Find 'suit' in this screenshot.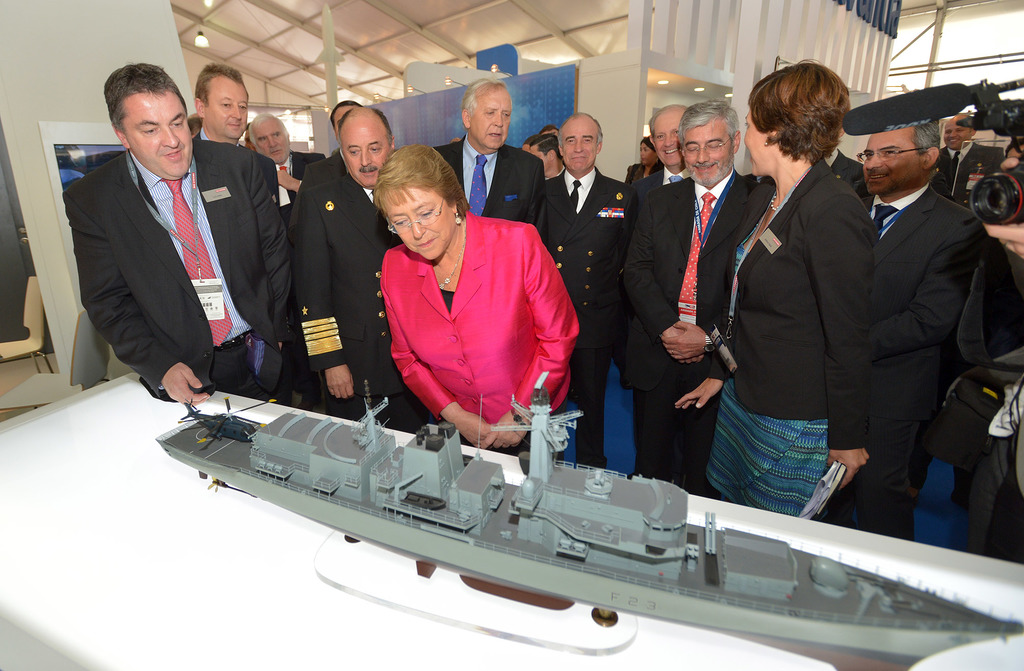
The bounding box for 'suit' is bbox=(288, 154, 318, 219).
